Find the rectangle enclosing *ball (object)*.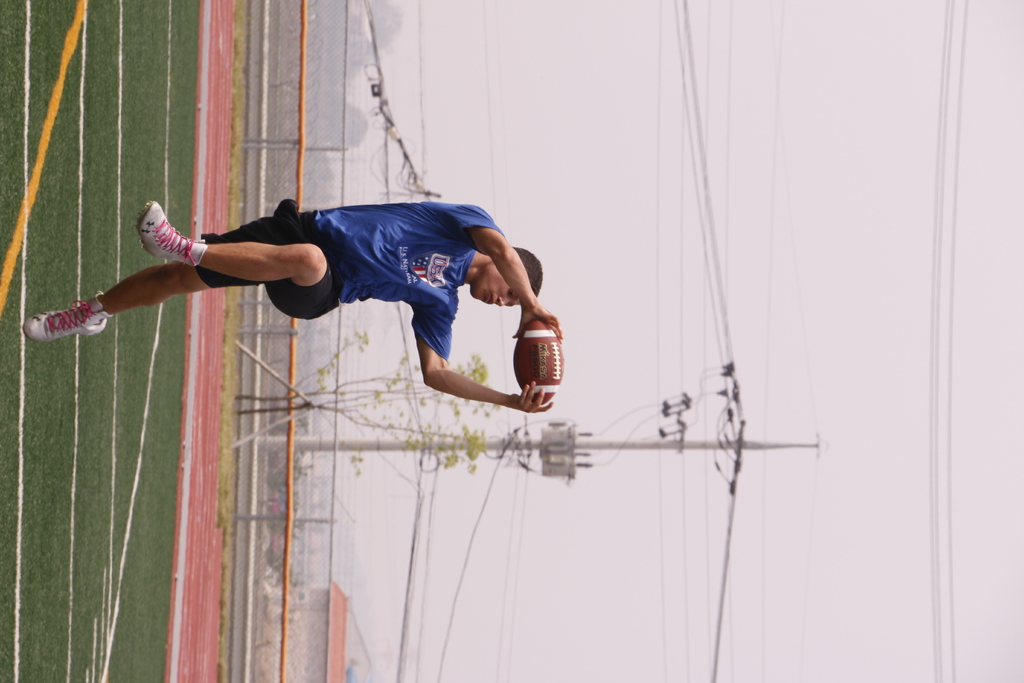
crop(509, 318, 563, 404).
